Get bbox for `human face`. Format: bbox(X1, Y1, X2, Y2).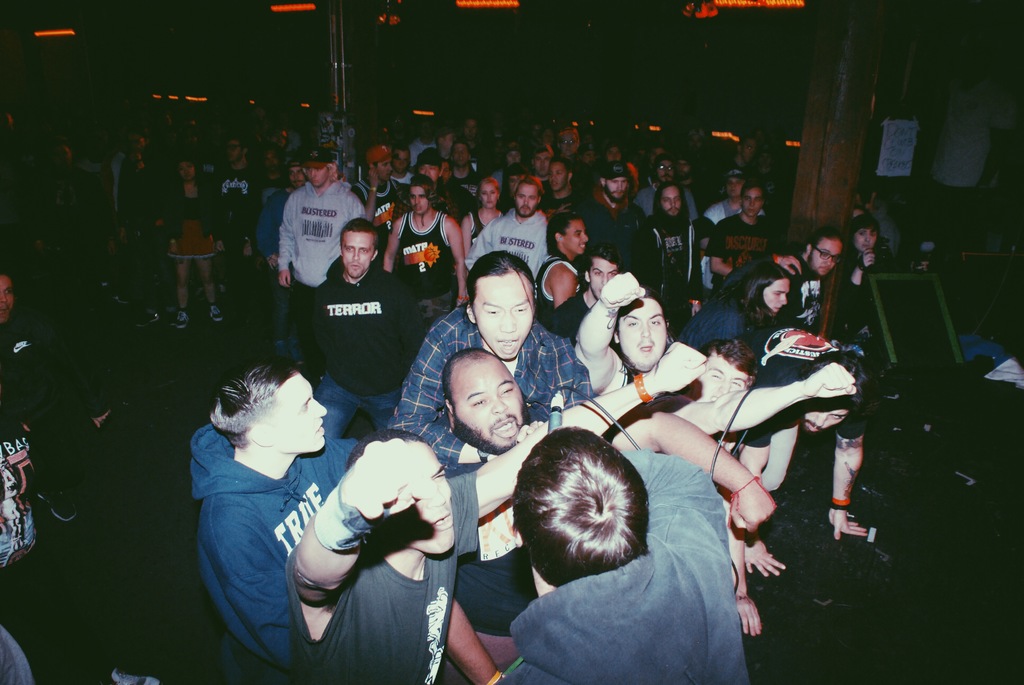
bbox(392, 150, 414, 176).
